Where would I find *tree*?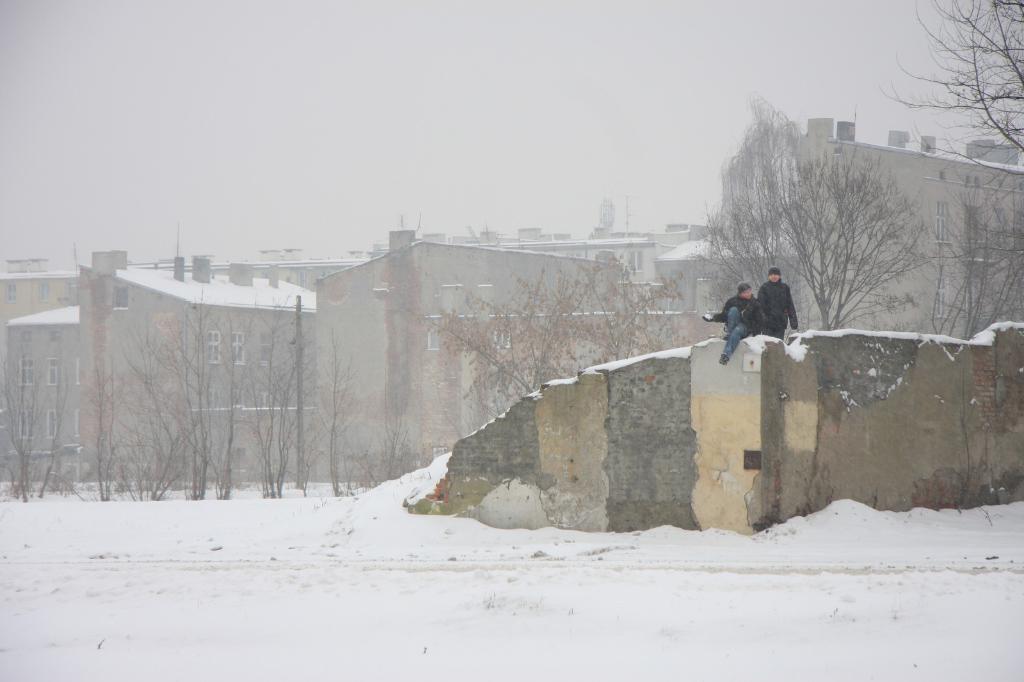
At region(233, 306, 309, 484).
